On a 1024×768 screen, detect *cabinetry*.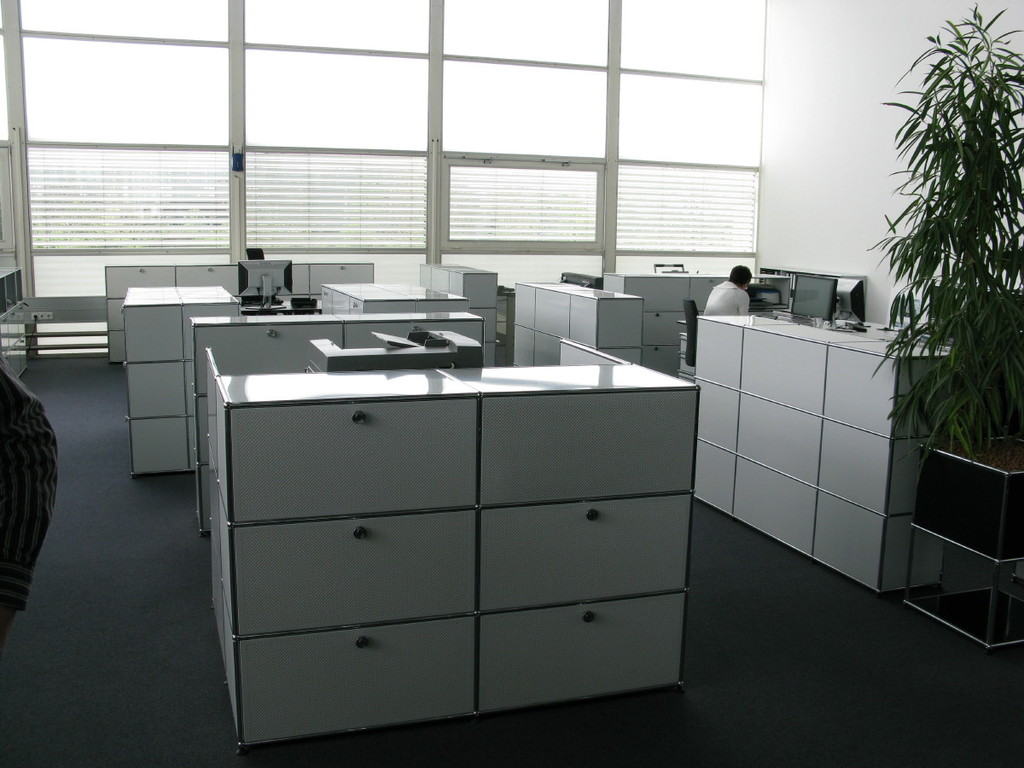
230/509/477/636.
